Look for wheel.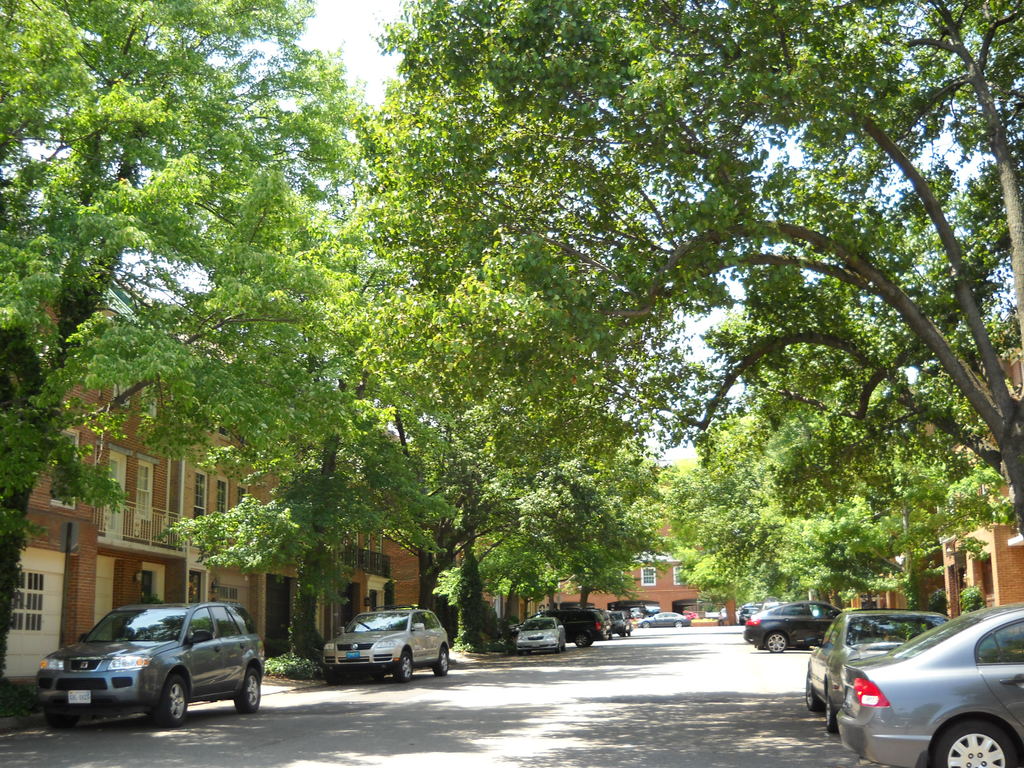
Found: crop(164, 674, 188, 727).
